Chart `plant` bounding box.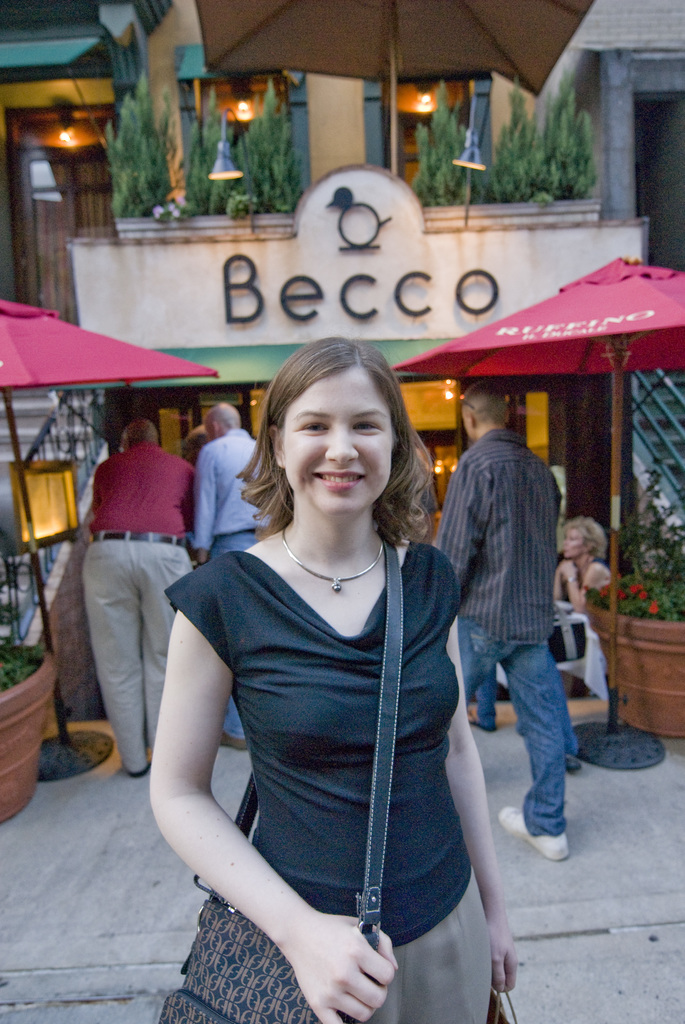
Charted: detection(107, 71, 187, 213).
